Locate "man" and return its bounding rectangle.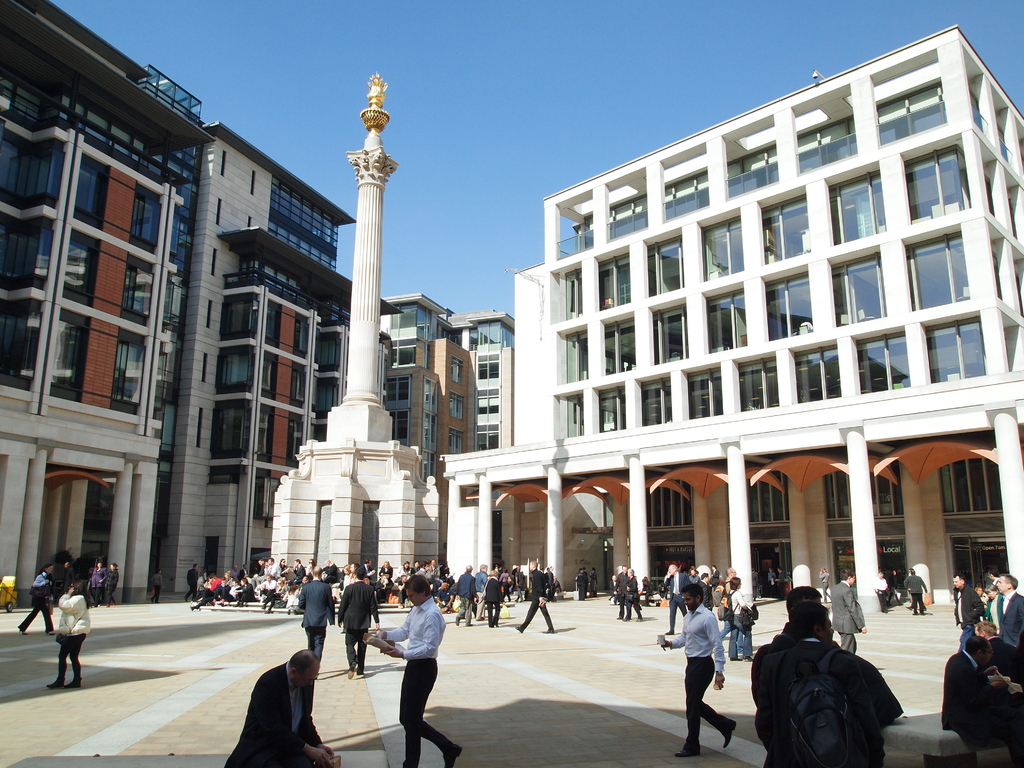
{"x1": 578, "y1": 567, "x2": 588, "y2": 605}.
